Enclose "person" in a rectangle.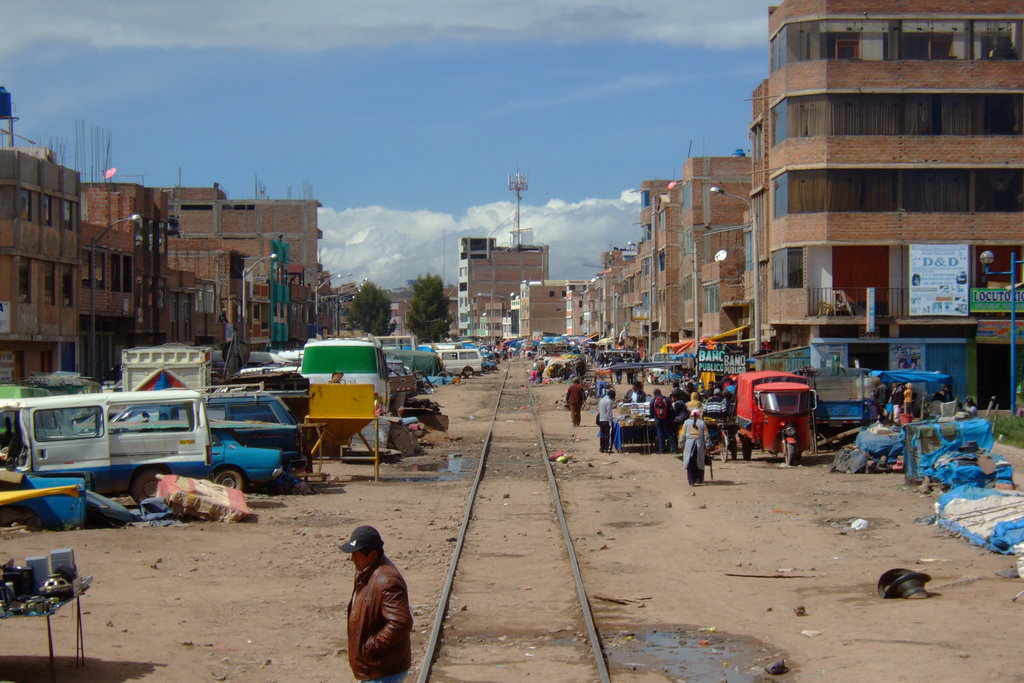
bbox=[933, 382, 957, 408].
